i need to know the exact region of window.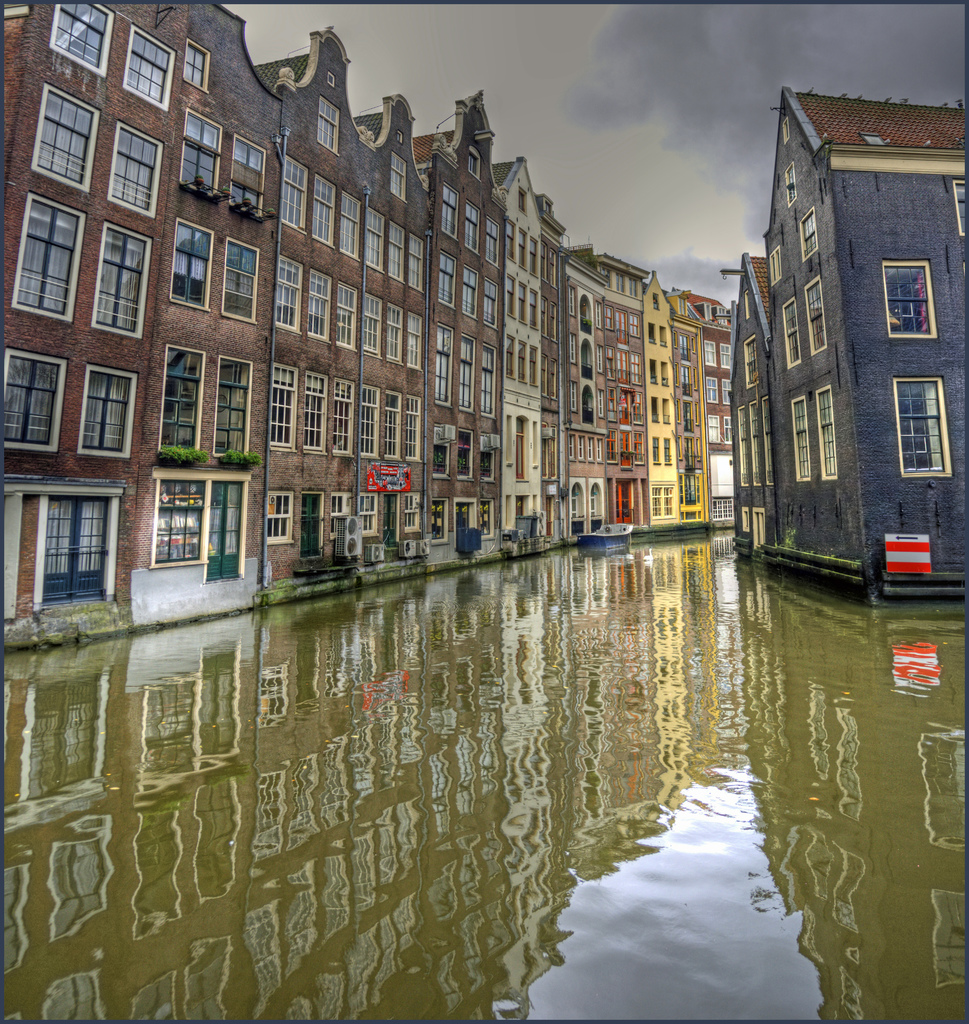
Region: locate(266, 258, 303, 337).
